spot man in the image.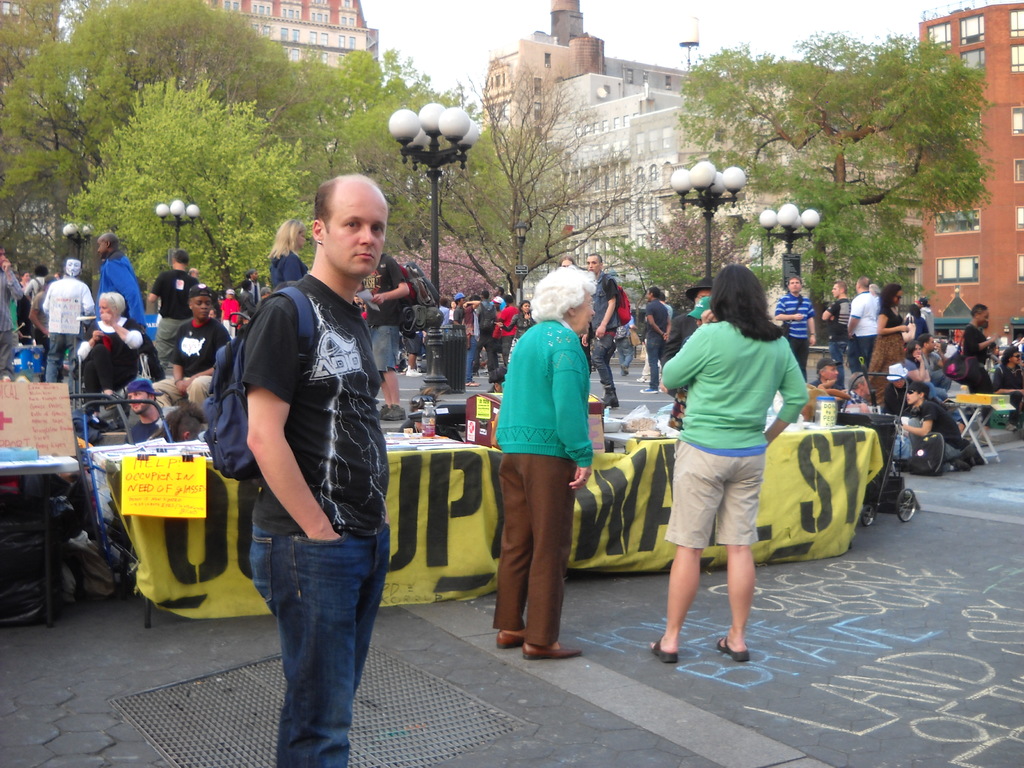
man found at (220, 282, 238, 327).
